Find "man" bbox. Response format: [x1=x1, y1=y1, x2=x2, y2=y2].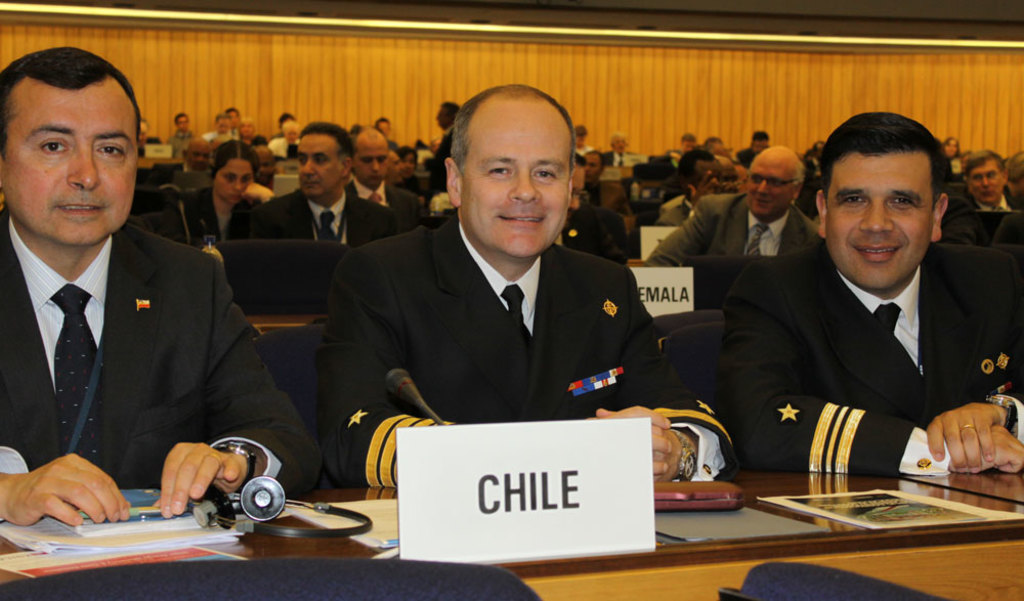
[x1=269, y1=121, x2=303, y2=153].
